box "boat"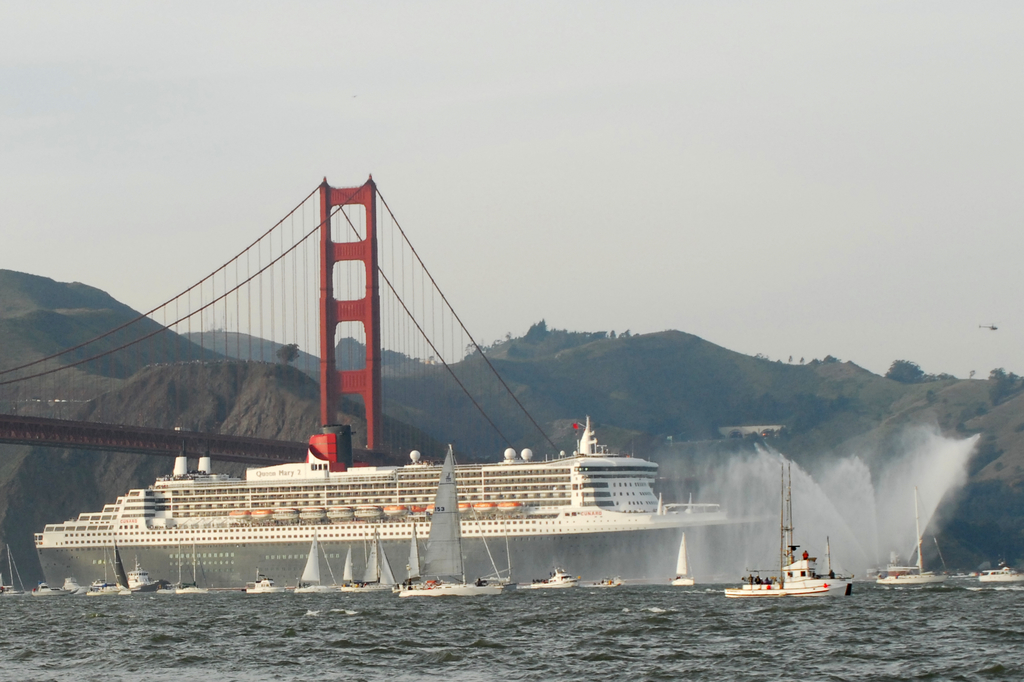
{"x1": 38, "y1": 402, "x2": 819, "y2": 585}
